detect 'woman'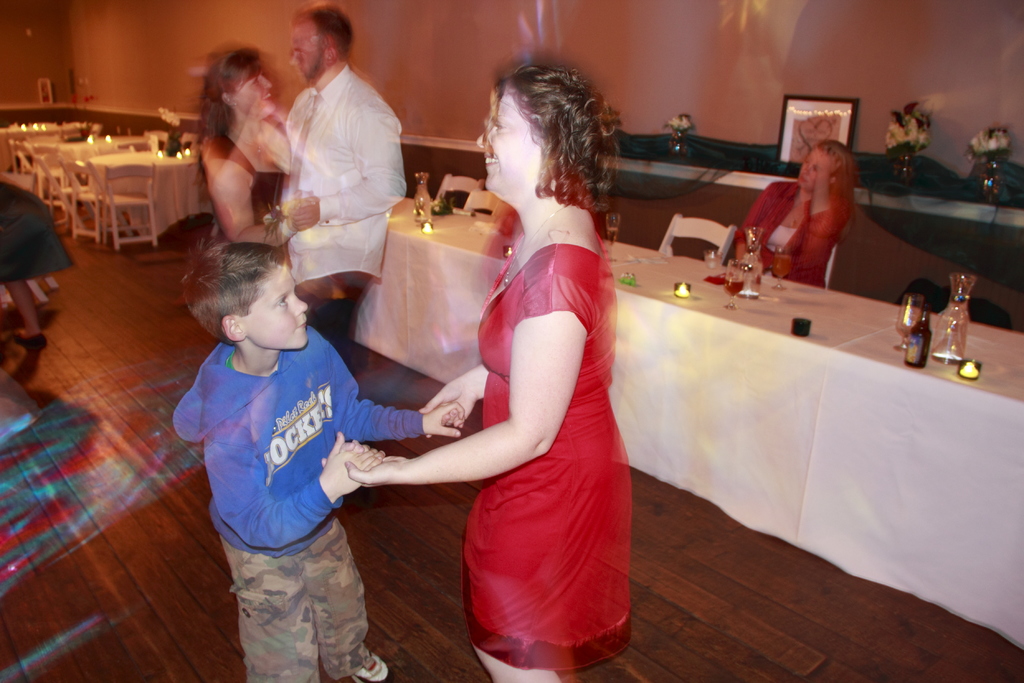
<bbox>728, 140, 865, 290</bbox>
